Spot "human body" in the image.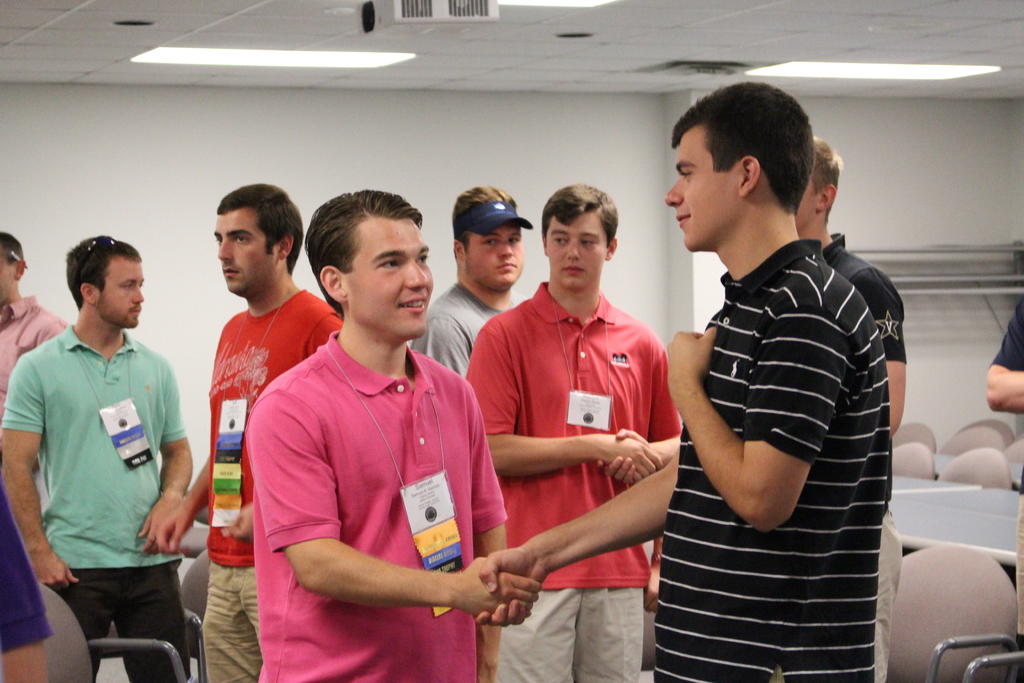
"human body" found at <box>463,76,892,682</box>.
